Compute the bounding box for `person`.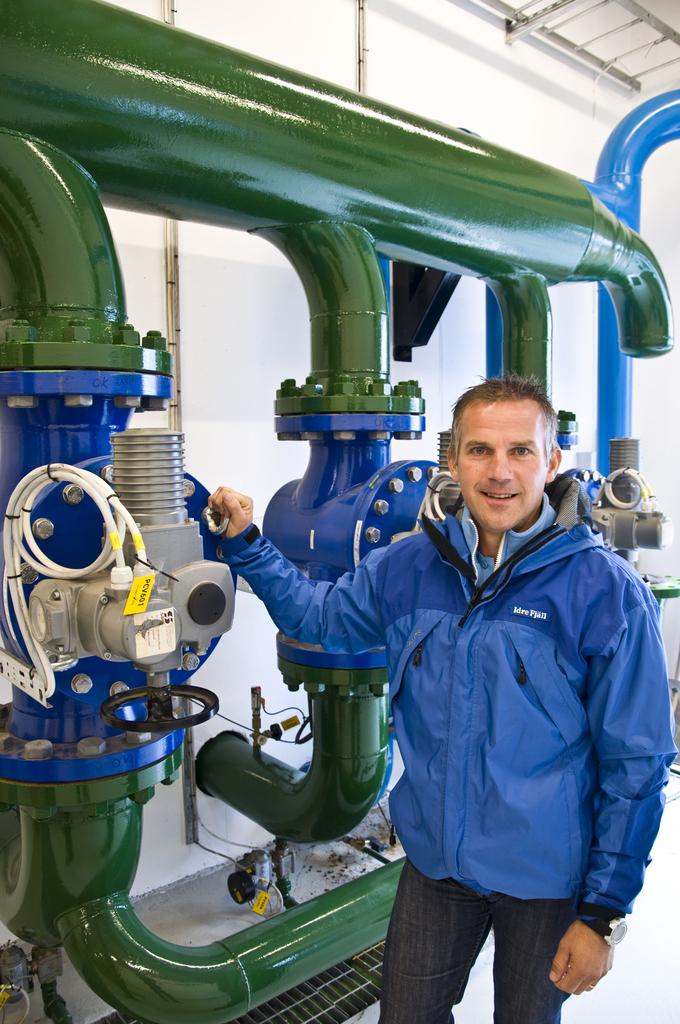
BBox(279, 337, 648, 1019).
